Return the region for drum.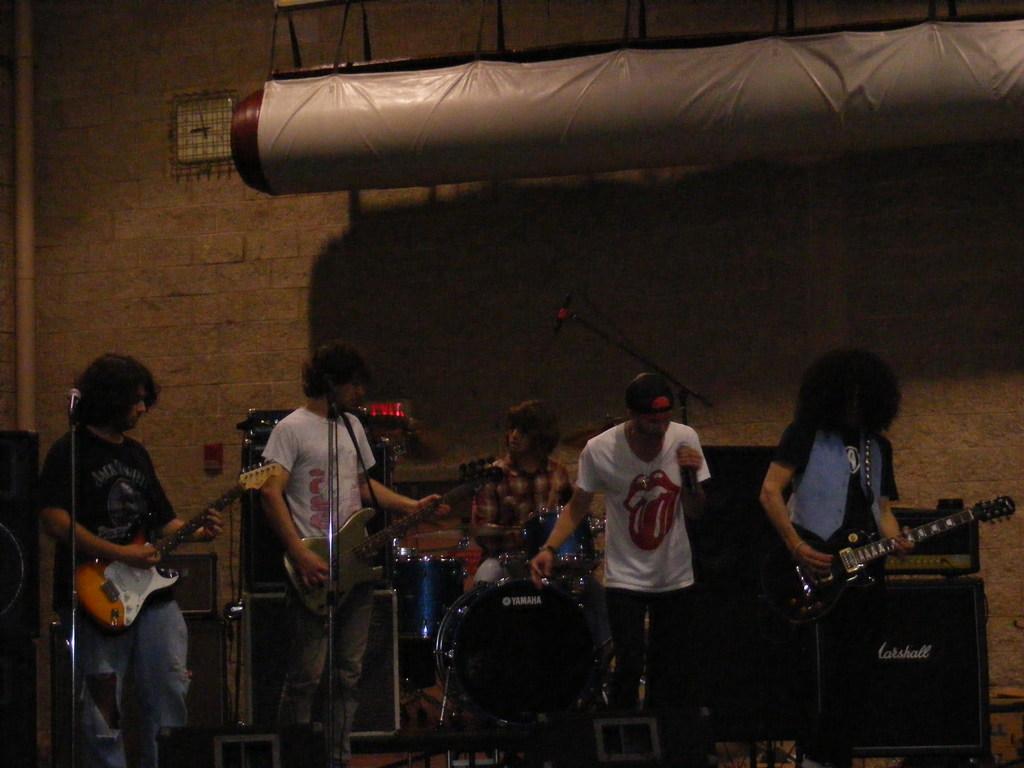
left=516, top=504, right=599, bottom=584.
